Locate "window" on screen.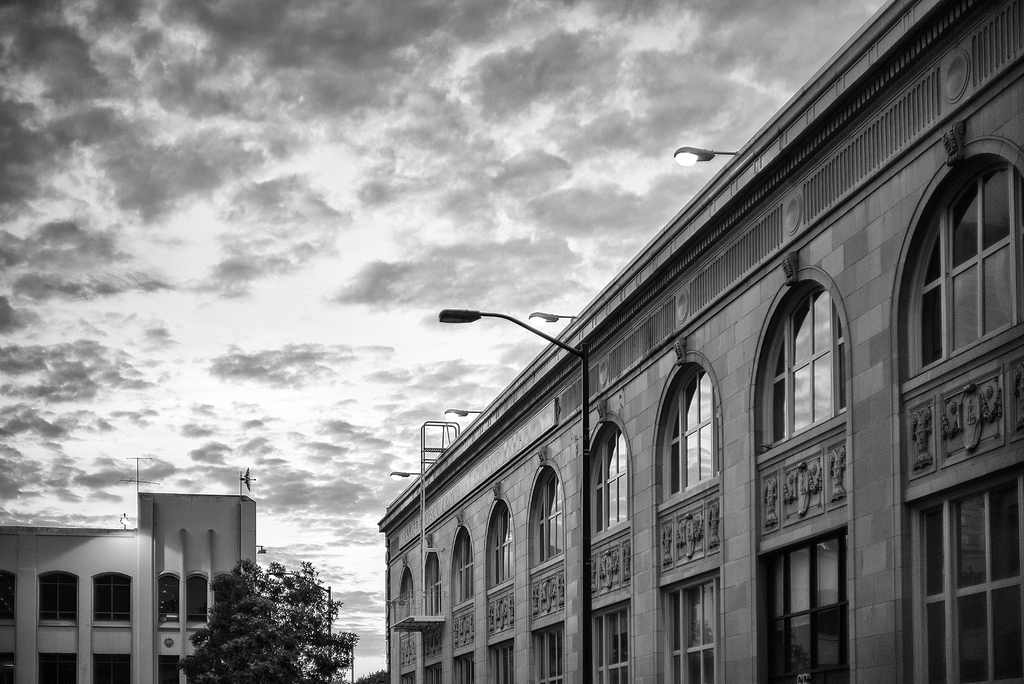
On screen at locate(593, 601, 632, 683).
